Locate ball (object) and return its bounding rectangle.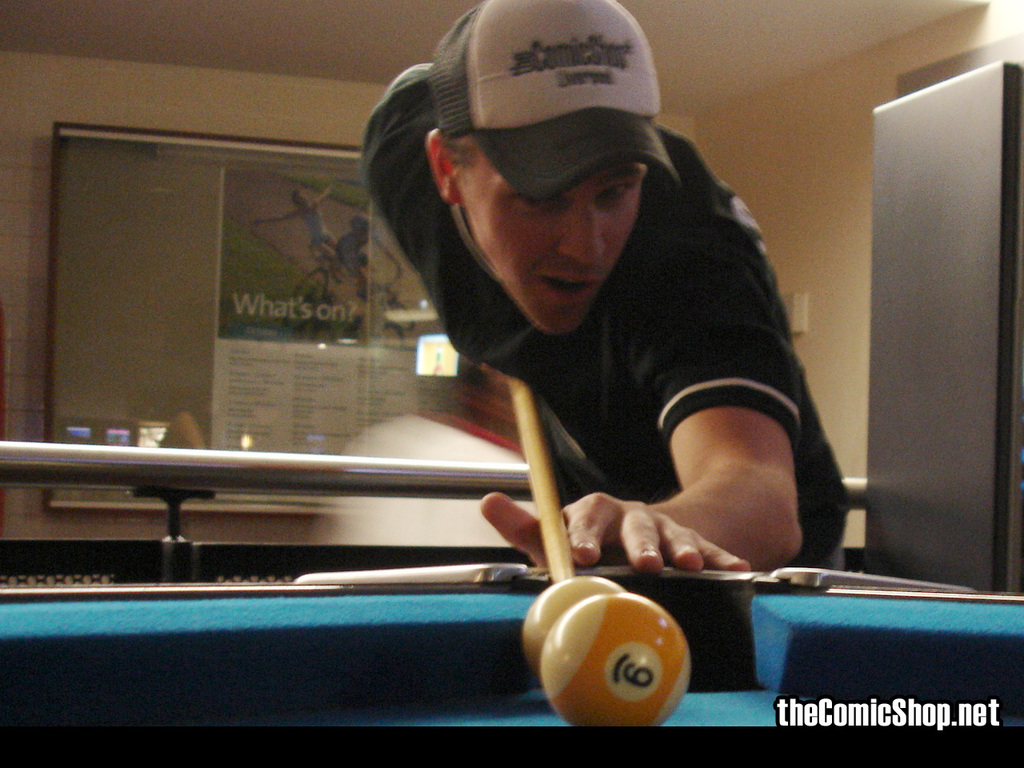
538/594/686/728.
